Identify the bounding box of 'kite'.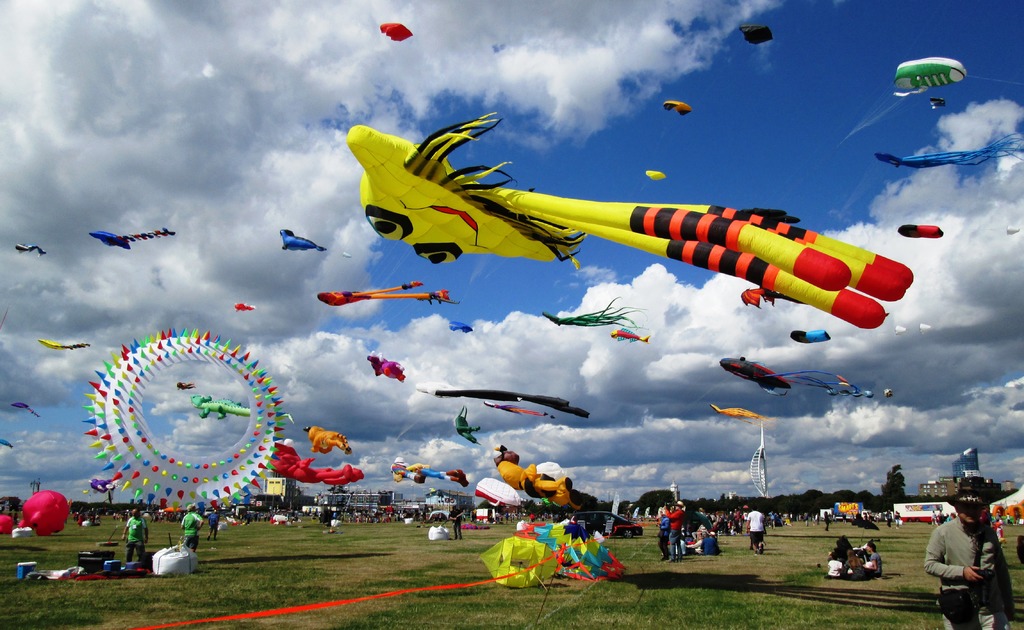
x1=703 y1=401 x2=770 y2=430.
